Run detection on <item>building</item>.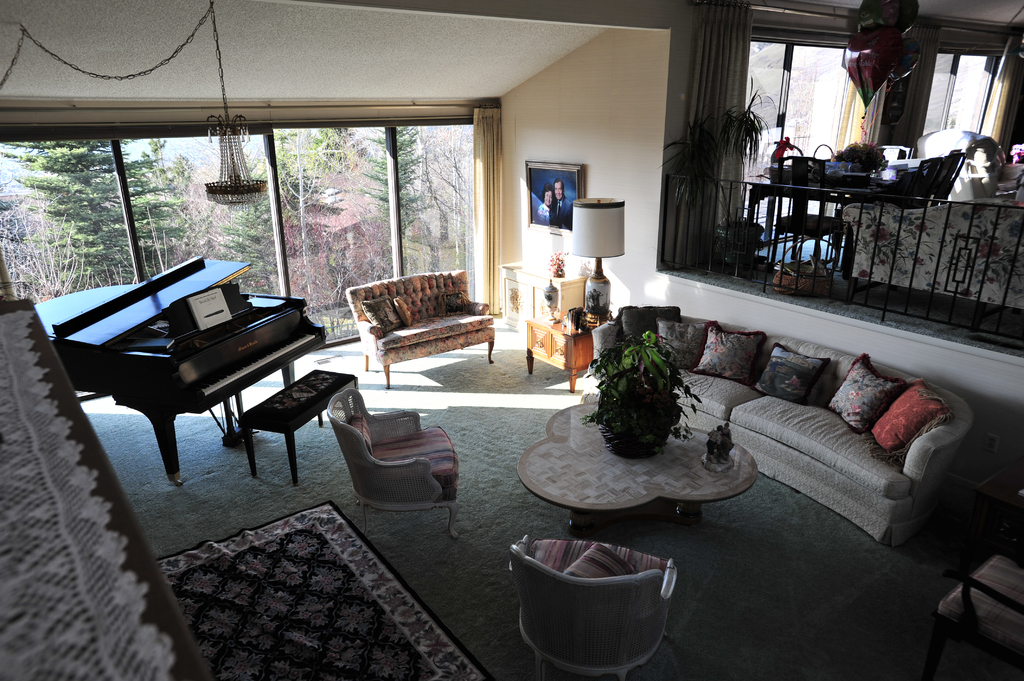
Result: left=0, top=0, right=1022, bottom=680.
